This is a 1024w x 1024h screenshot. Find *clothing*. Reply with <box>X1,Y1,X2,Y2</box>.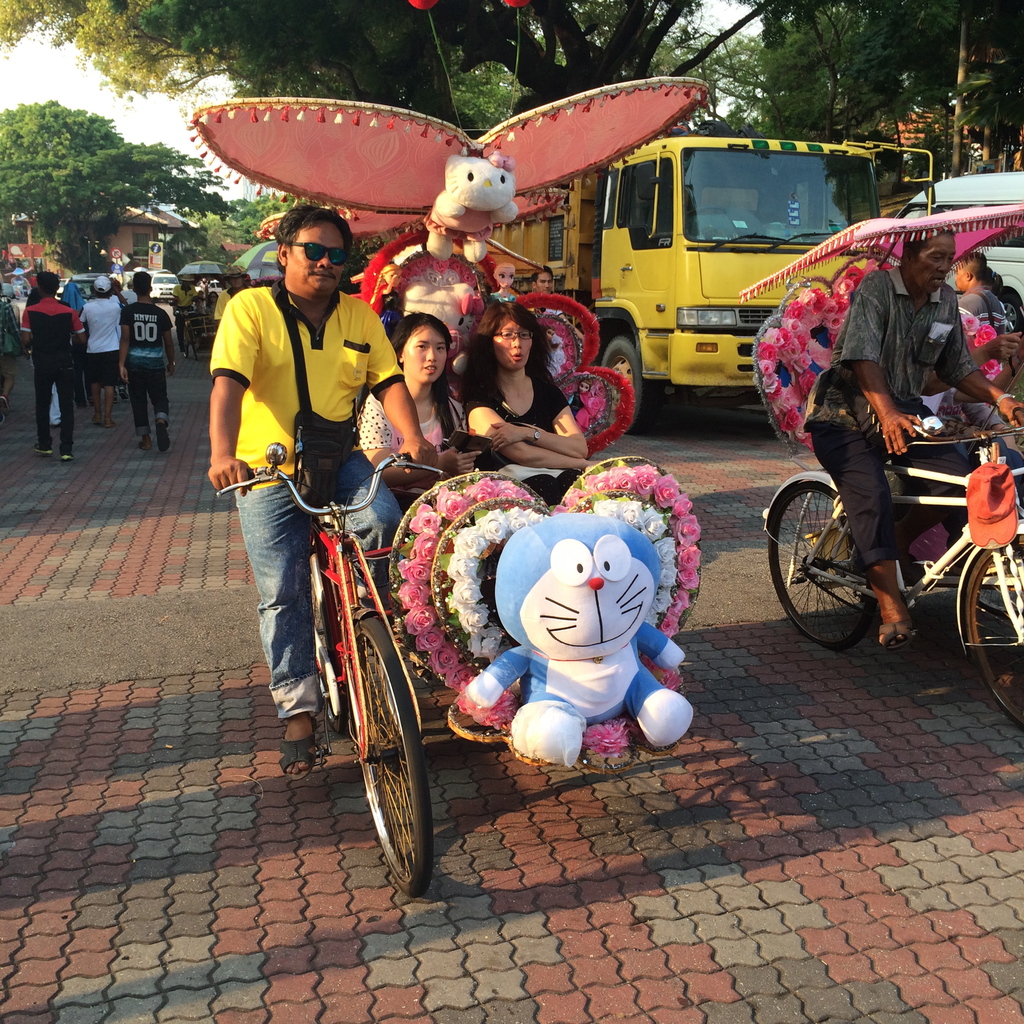
<box>349,397,464,460</box>.
